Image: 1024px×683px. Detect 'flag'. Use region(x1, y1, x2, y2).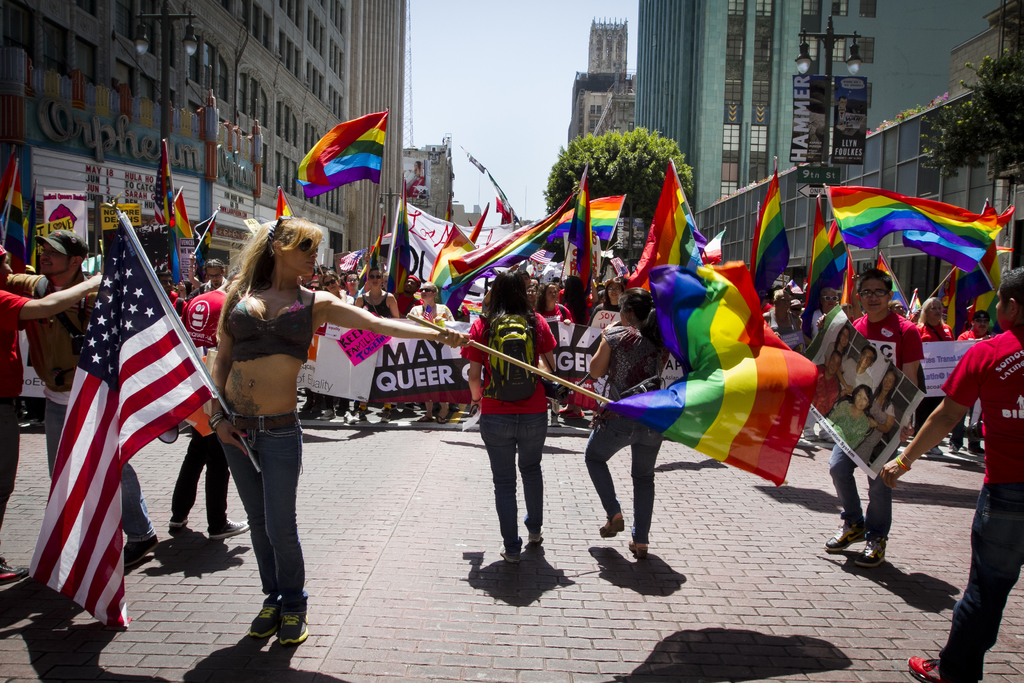
region(378, 174, 411, 286).
